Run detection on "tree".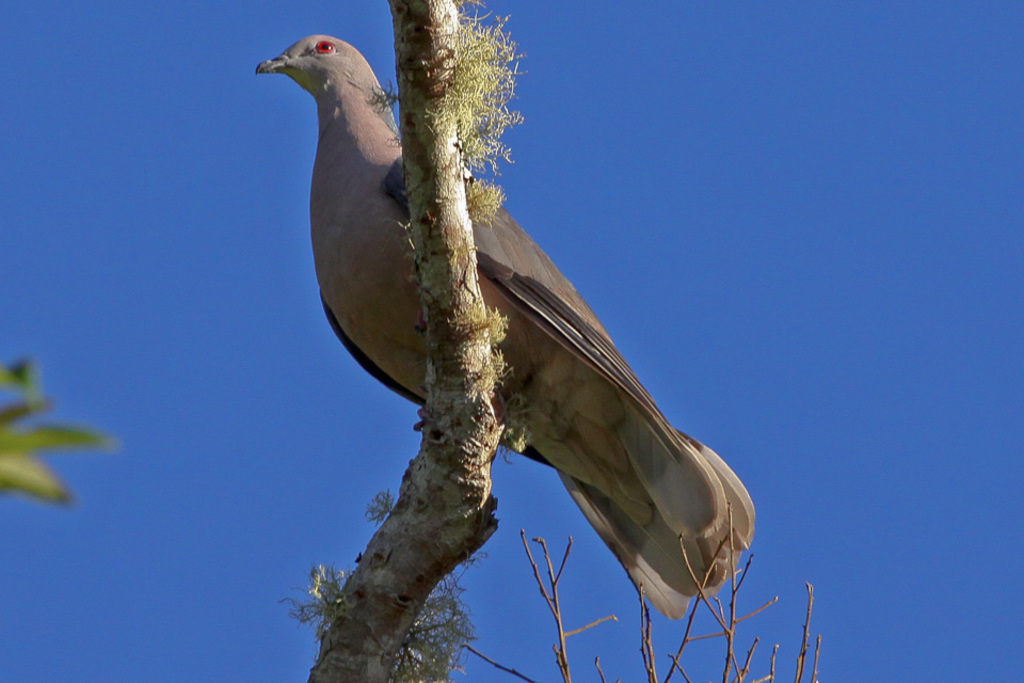
Result: rect(281, 0, 529, 682).
